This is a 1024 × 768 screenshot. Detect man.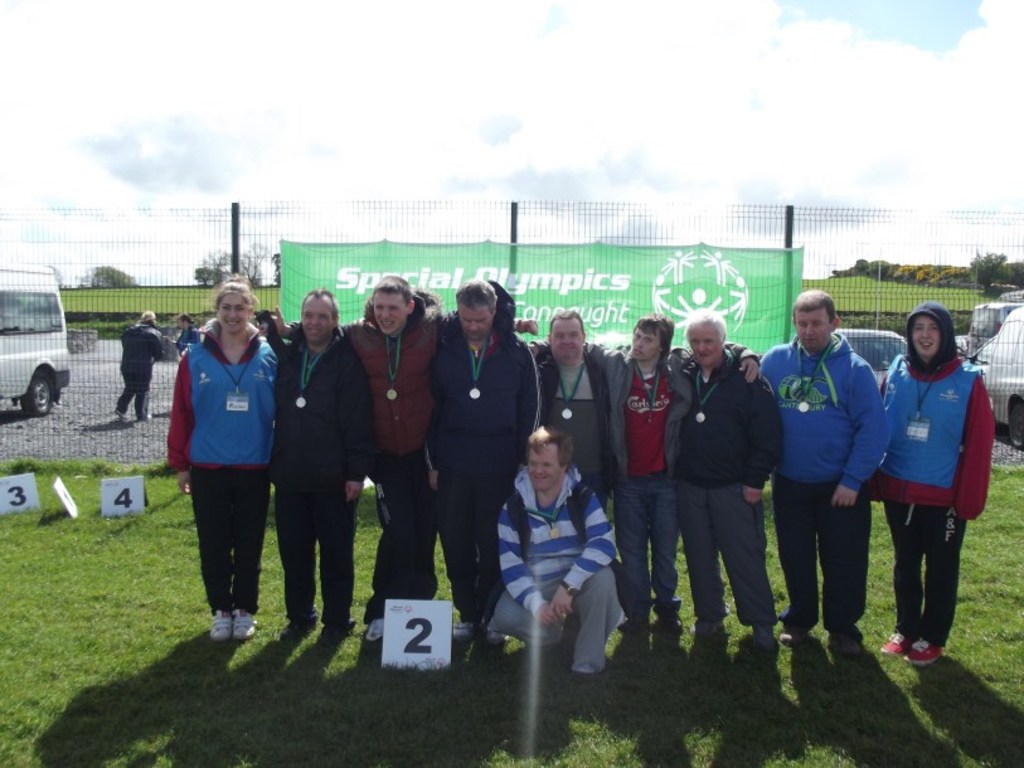
x1=529 y1=311 x2=763 y2=631.
